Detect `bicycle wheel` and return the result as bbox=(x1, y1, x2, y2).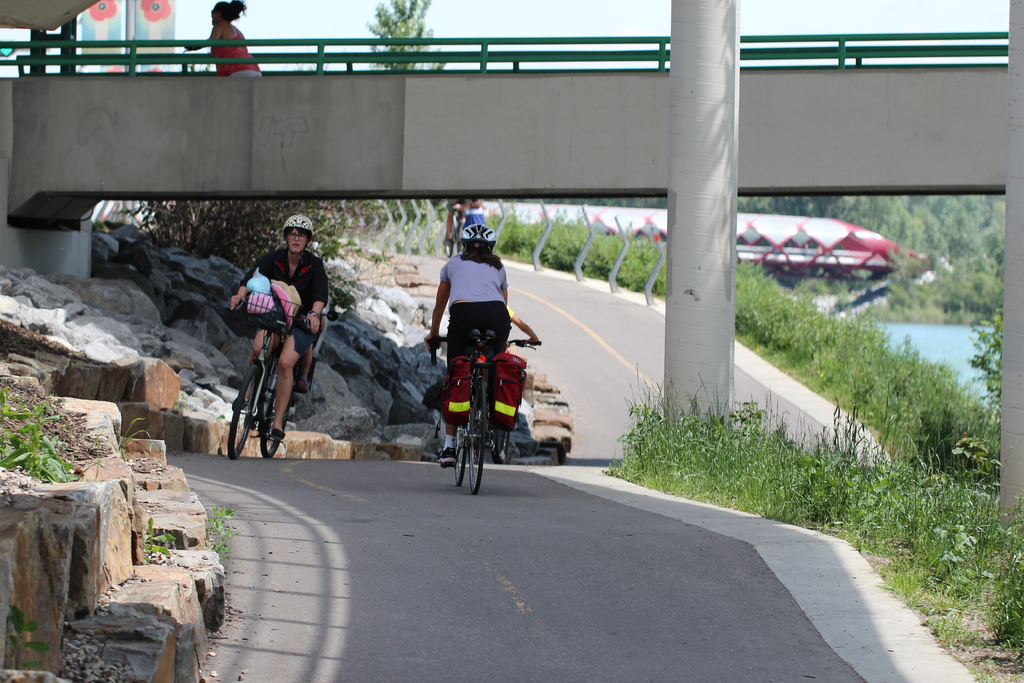
bbox=(261, 357, 295, 459).
